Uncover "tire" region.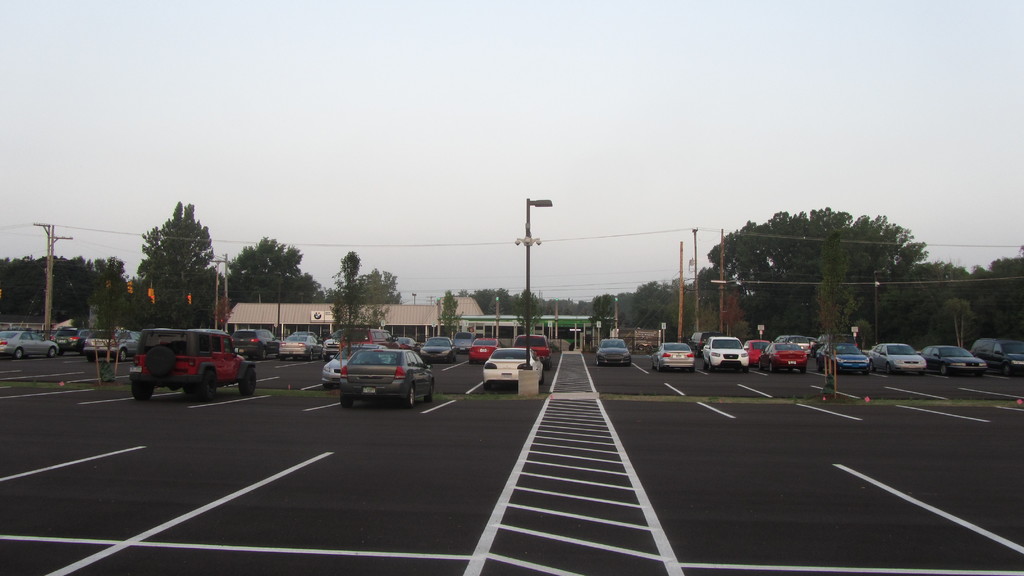
Uncovered: (left=404, top=385, right=416, bottom=410).
